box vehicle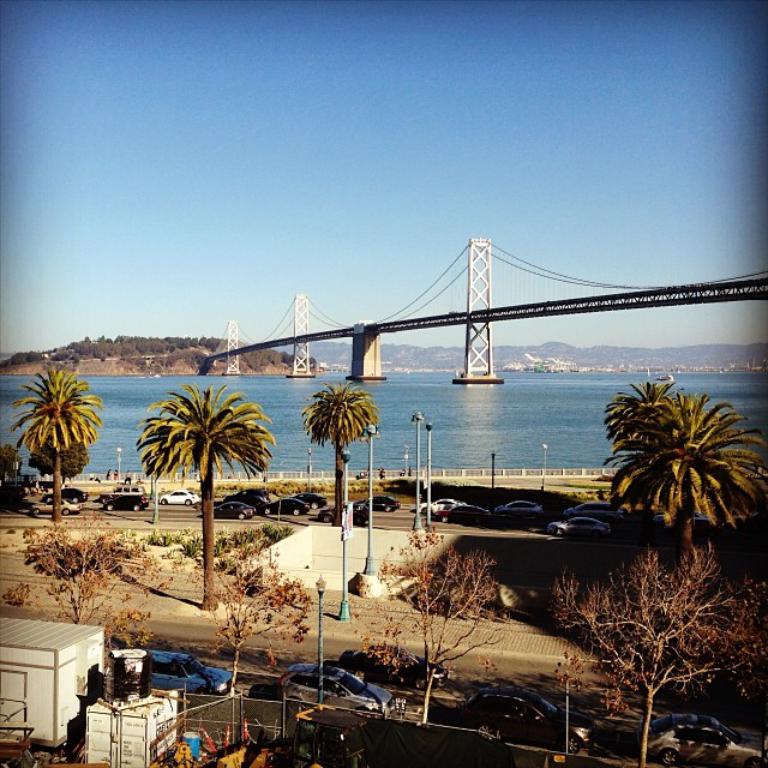
{"x1": 154, "y1": 487, "x2": 198, "y2": 510}
